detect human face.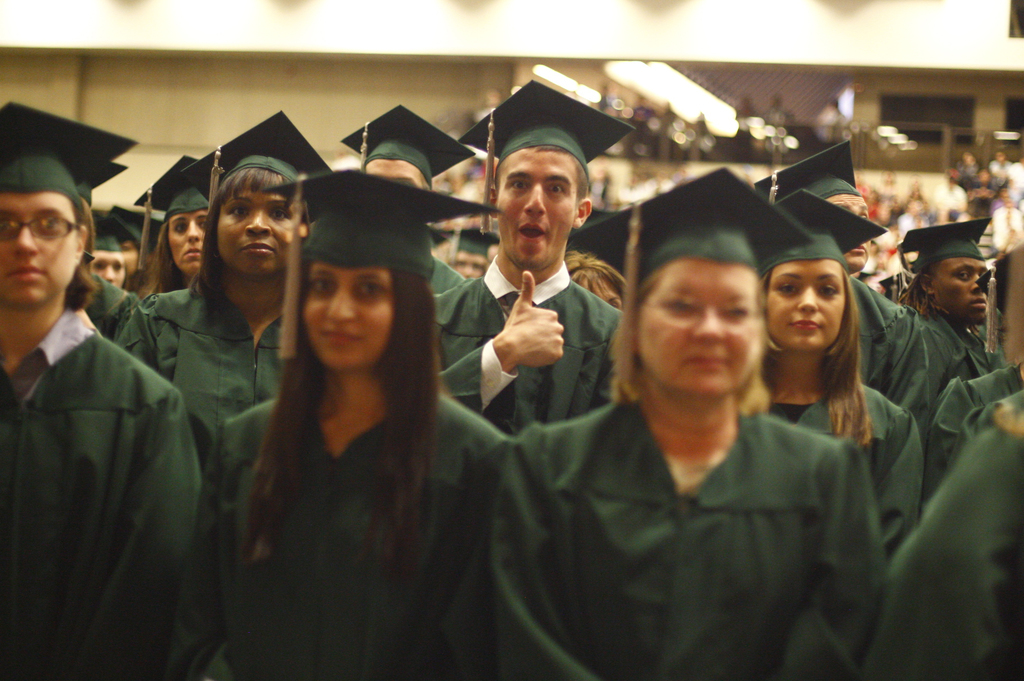
Detected at (367, 164, 425, 189).
